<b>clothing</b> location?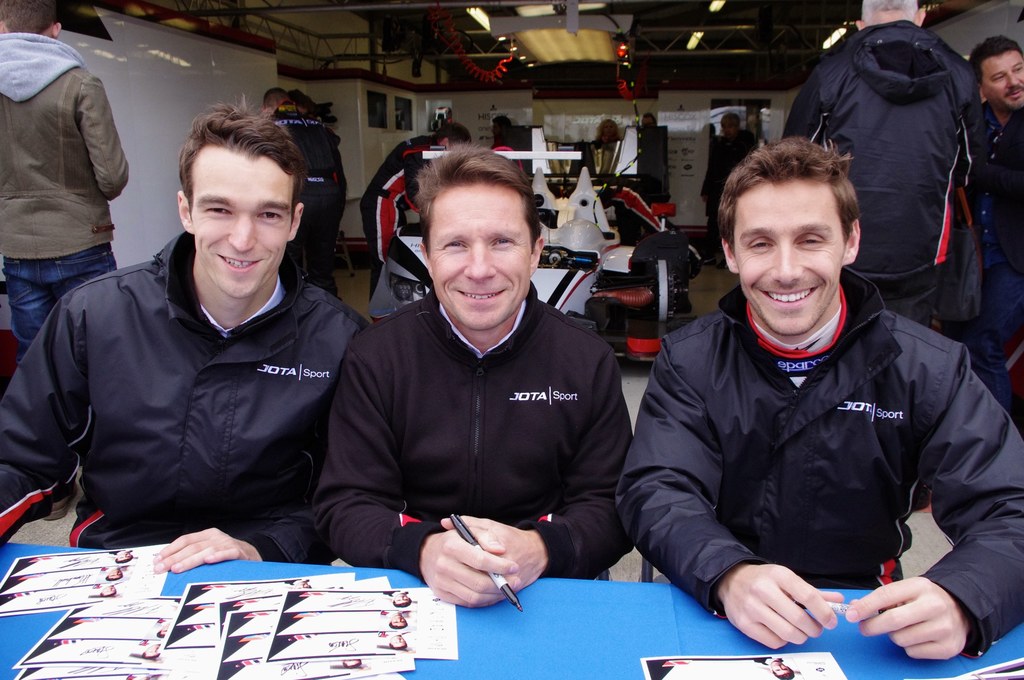
{"left": 776, "top": 18, "right": 985, "bottom": 339}
